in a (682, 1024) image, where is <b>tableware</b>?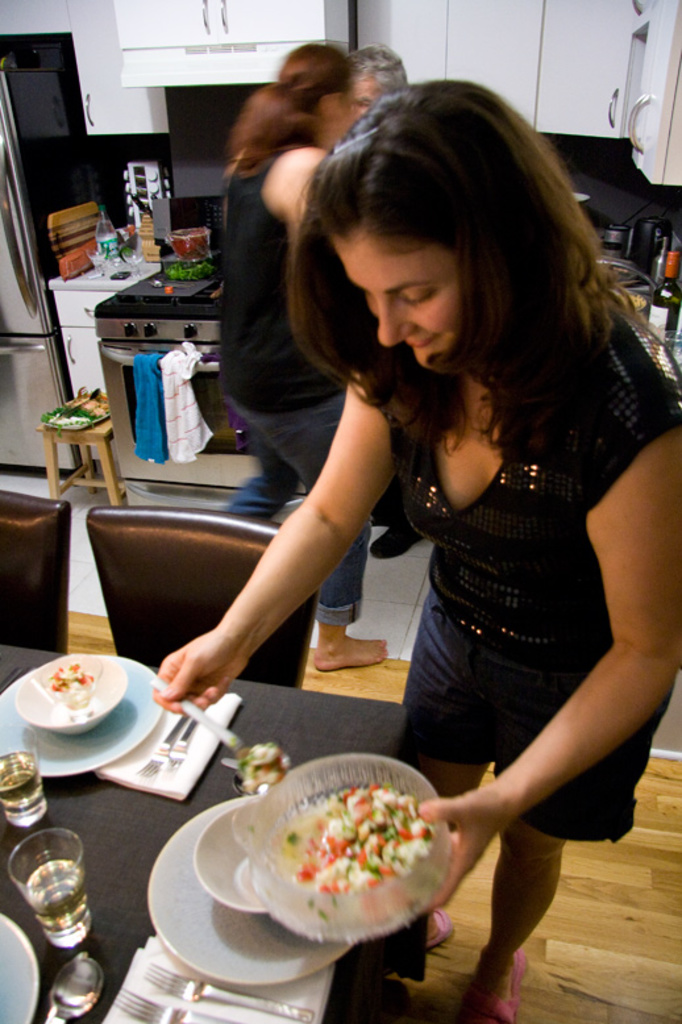
BBox(109, 982, 236, 1023).
